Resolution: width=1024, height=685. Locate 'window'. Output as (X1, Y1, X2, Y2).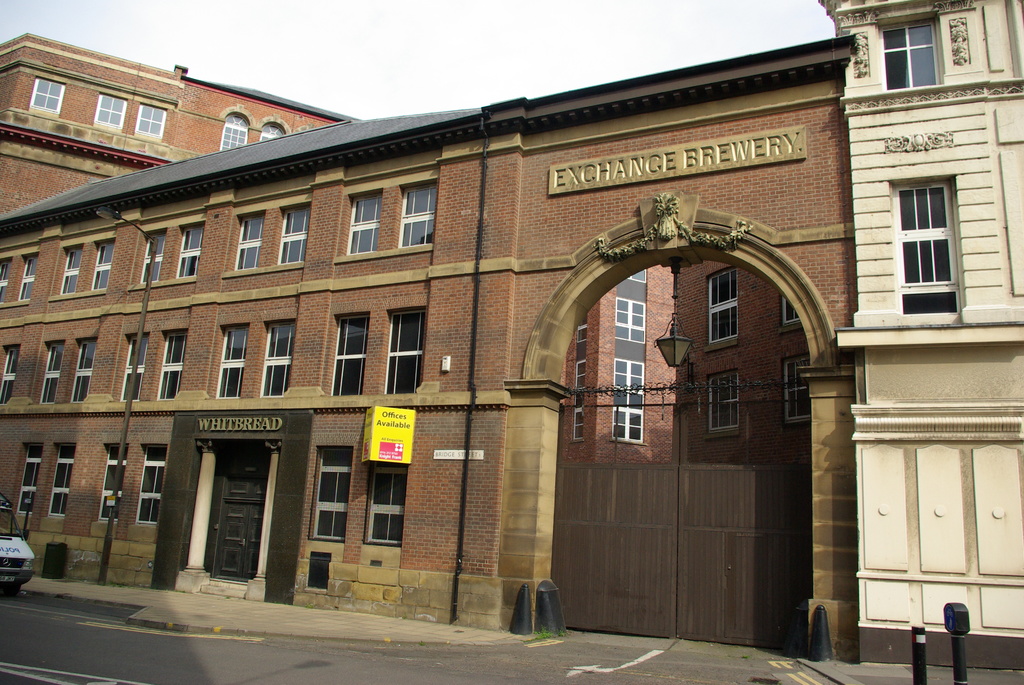
(168, 330, 182, 404).
